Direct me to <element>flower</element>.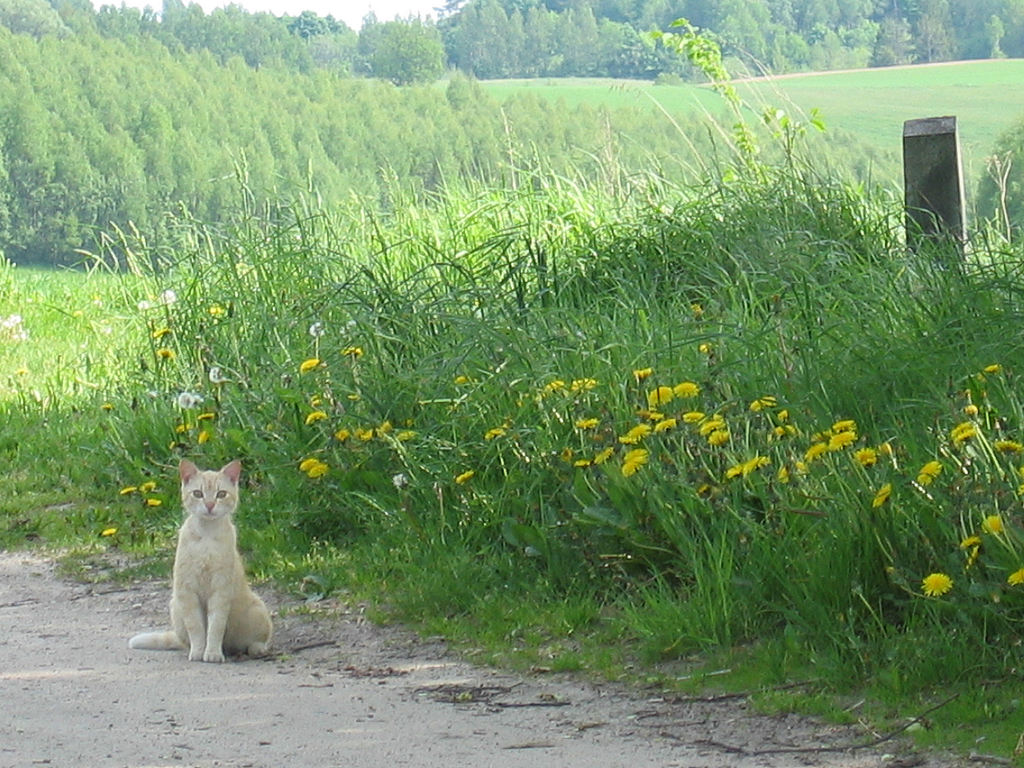
Direction: pyautogui.locateOnScreen(456, 471, 477, 486).
